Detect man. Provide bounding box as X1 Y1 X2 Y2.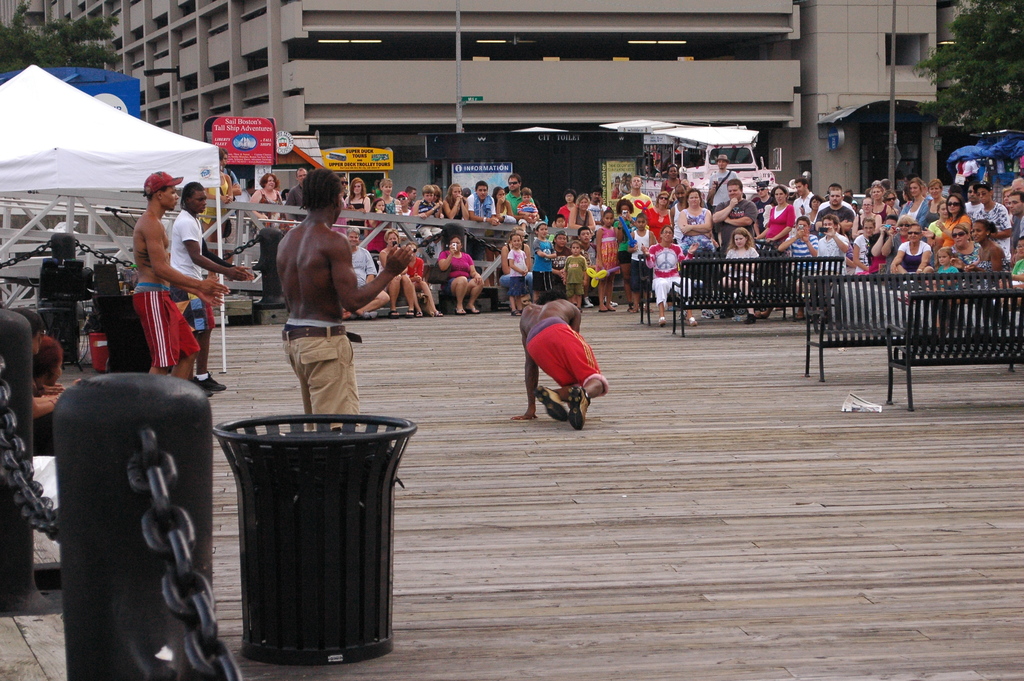
170 181 255 400.
